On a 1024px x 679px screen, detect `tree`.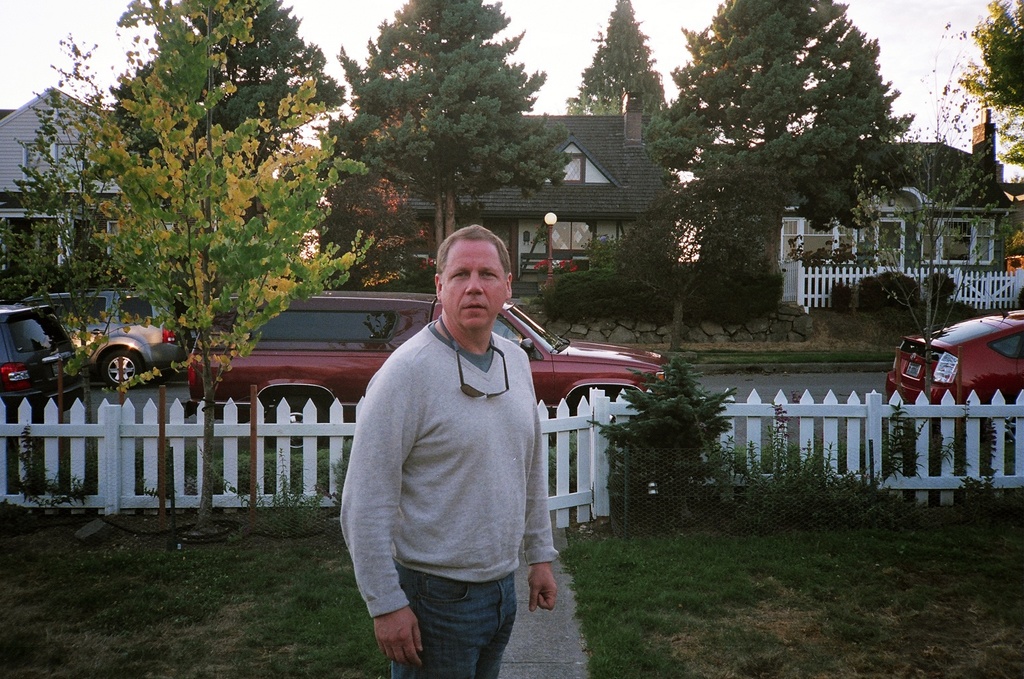
rect(68, 0, 379, 526).
